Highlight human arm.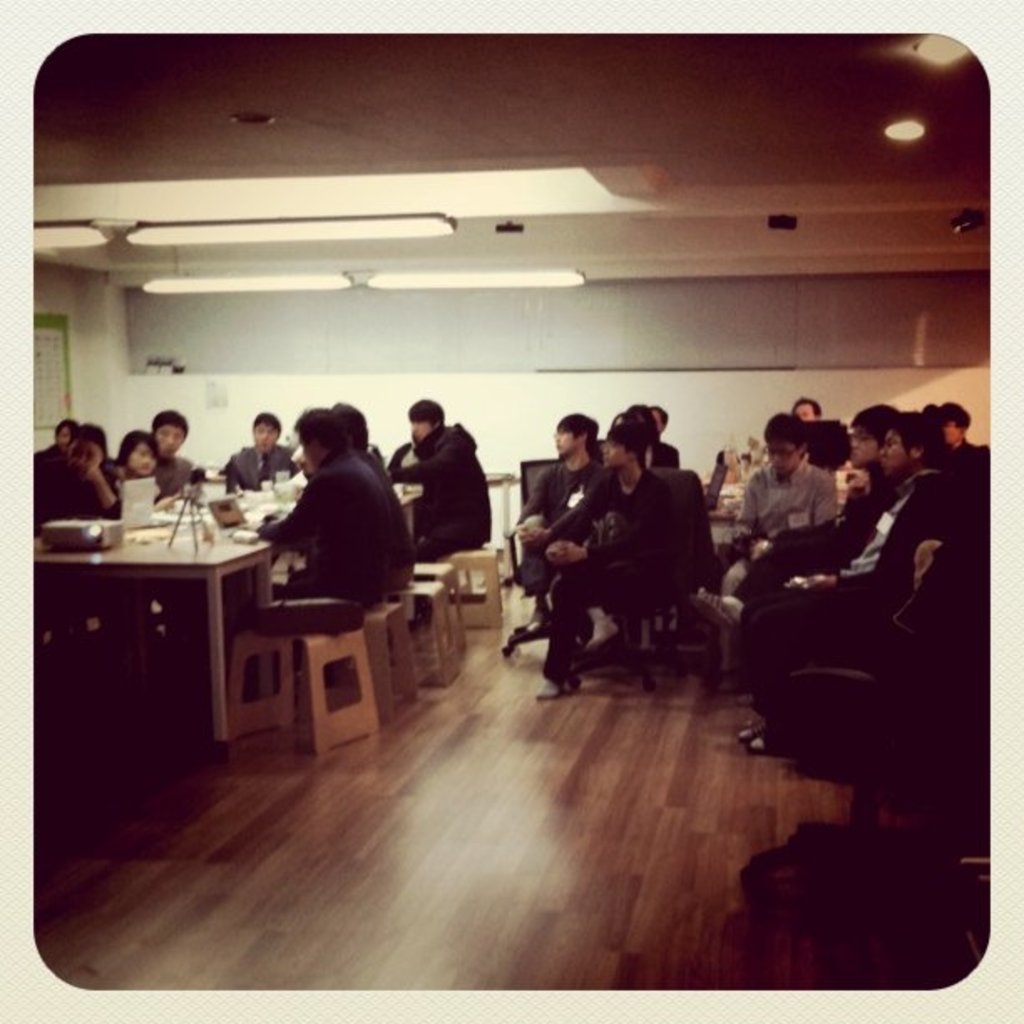
Highlighted region: locate(385, 437, 447, 482).
